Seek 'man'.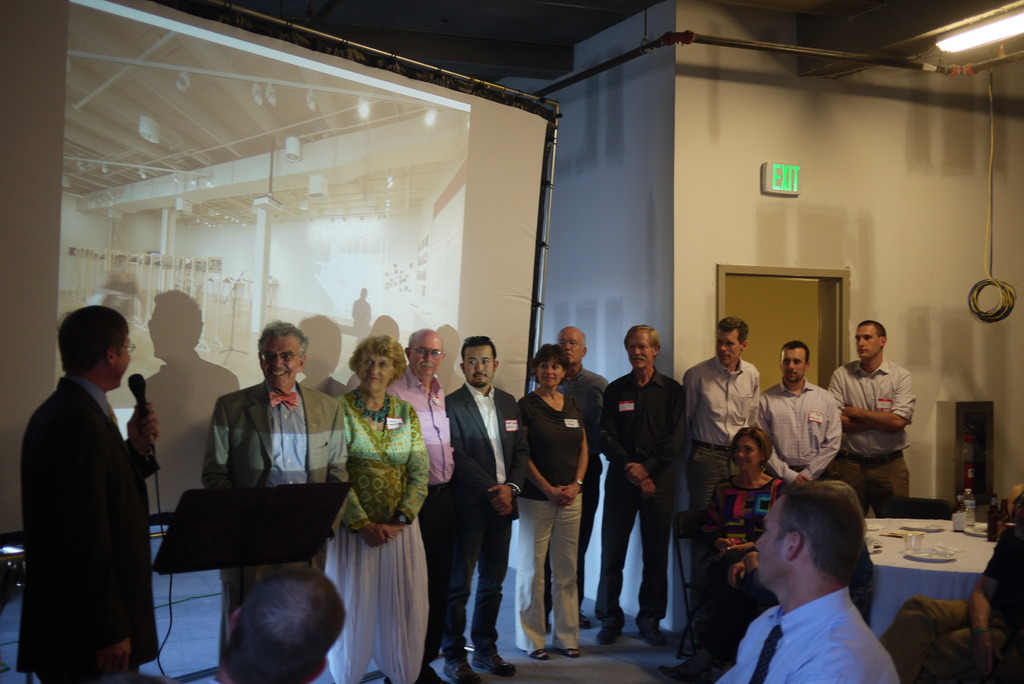
box(668, 306, 763, 640).
